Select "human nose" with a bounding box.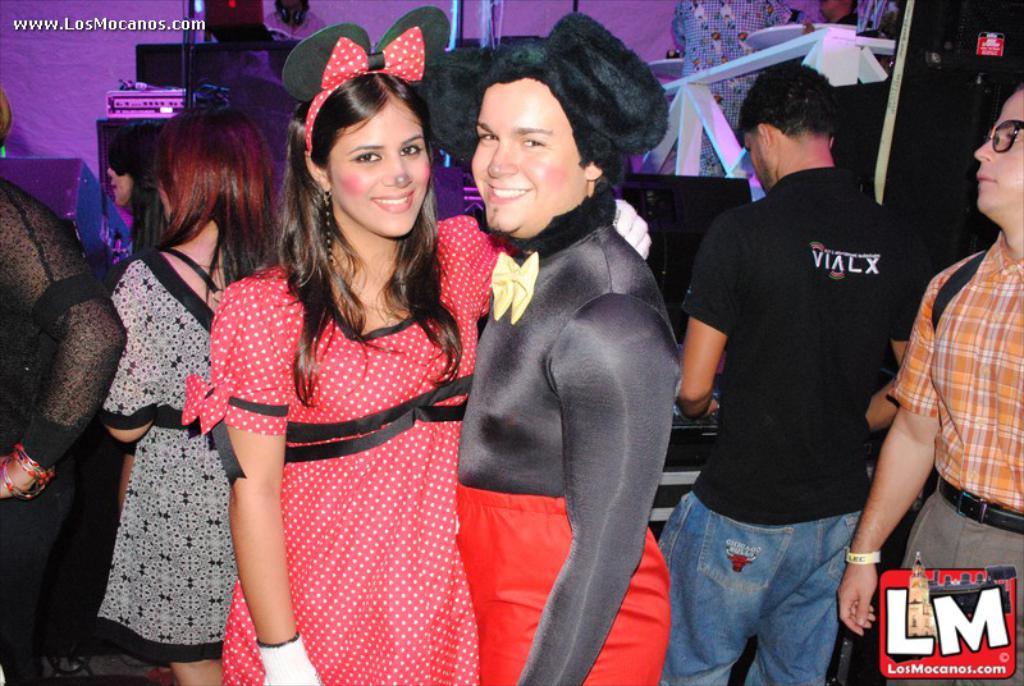
(969, 131, 998, 165).
